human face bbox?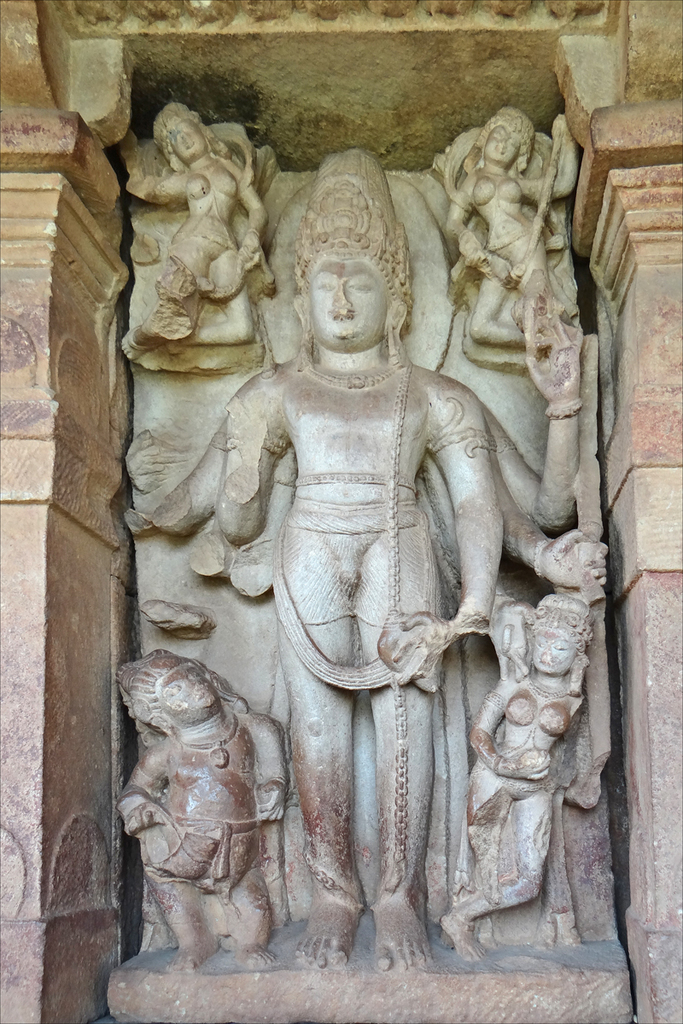
<region>534, 634, 575, 674</region>
